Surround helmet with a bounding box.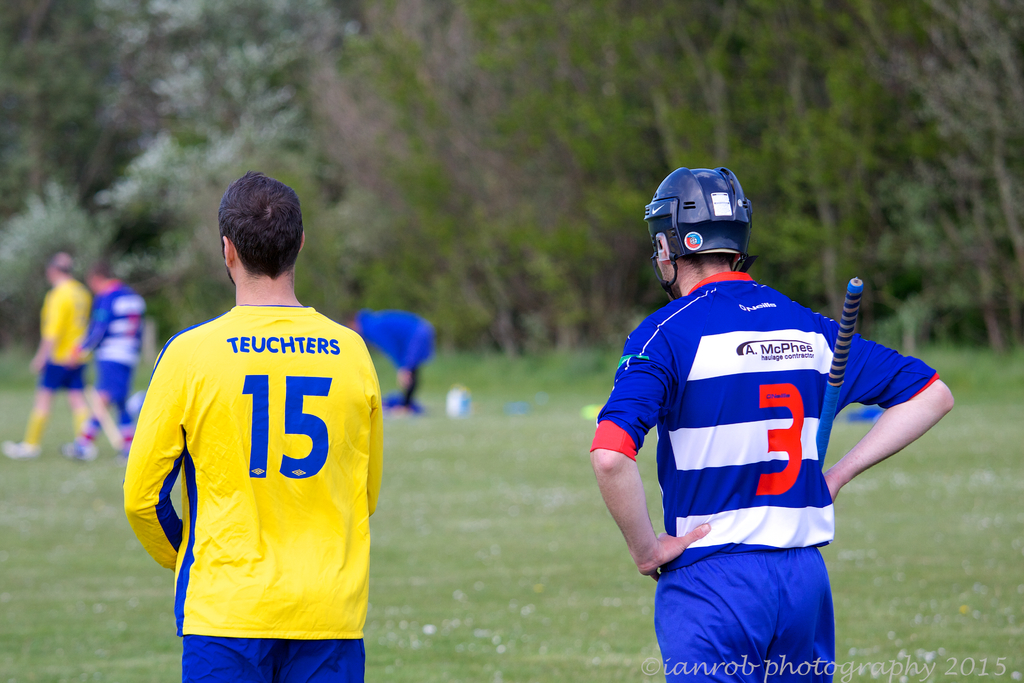
select_region(657, 169, 761, 291).
